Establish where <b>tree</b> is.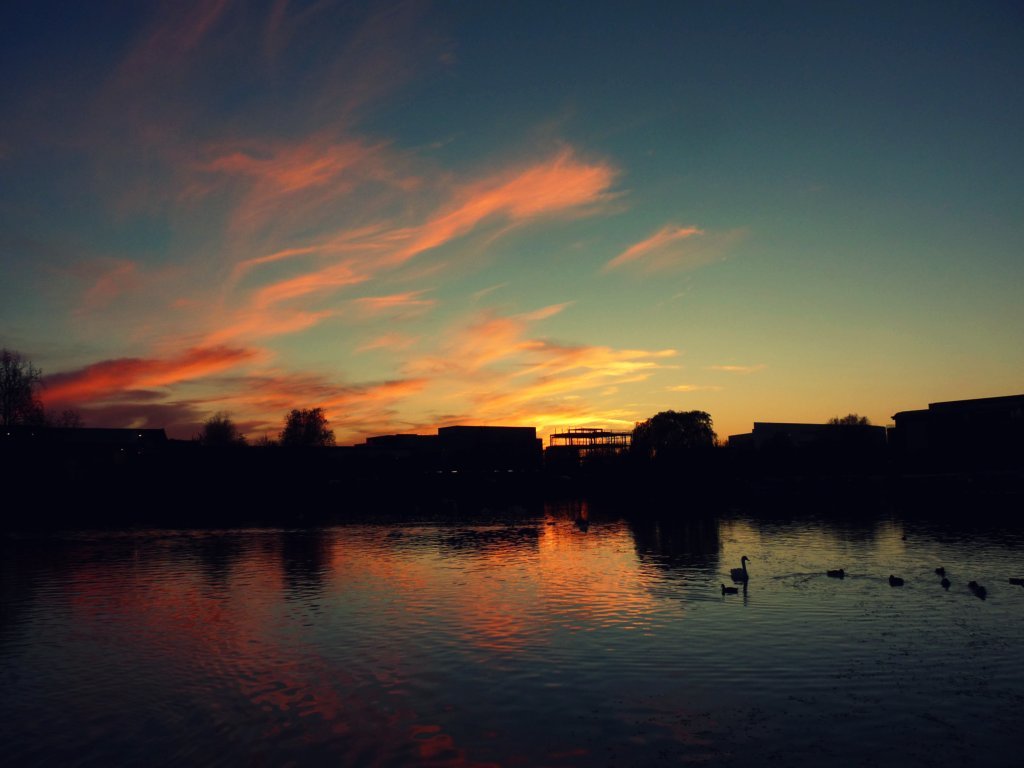
Established at box=[0, 348, 81, 486].
